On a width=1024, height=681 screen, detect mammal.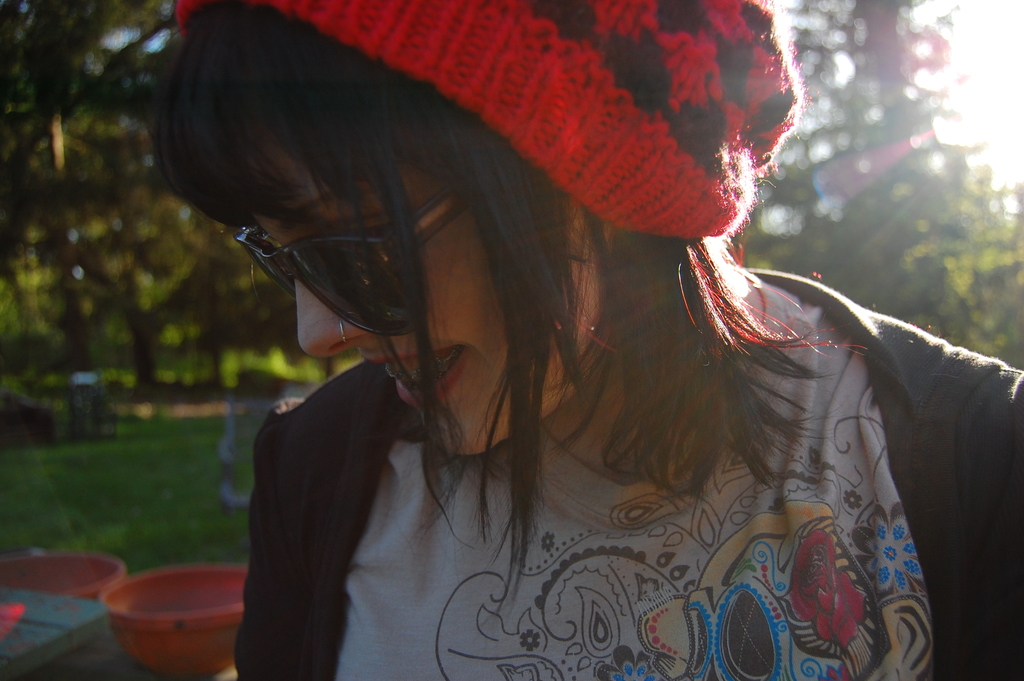
l=110, t=0, r=1004, b=680.
